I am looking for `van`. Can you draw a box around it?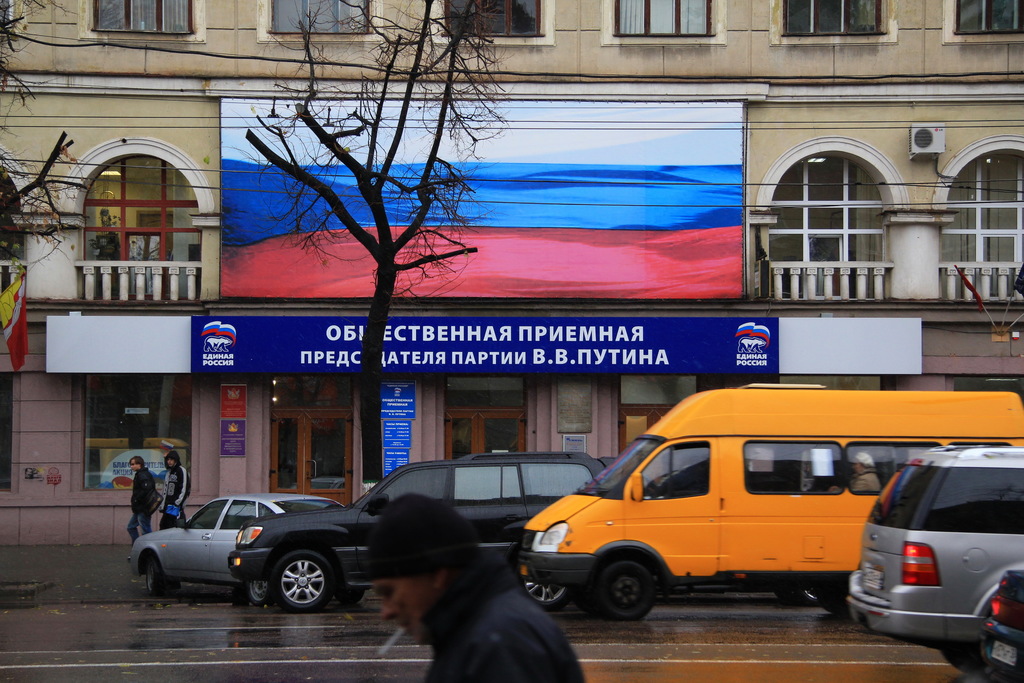
Sure, the bounding box is [515, 388, 1023, 624].
